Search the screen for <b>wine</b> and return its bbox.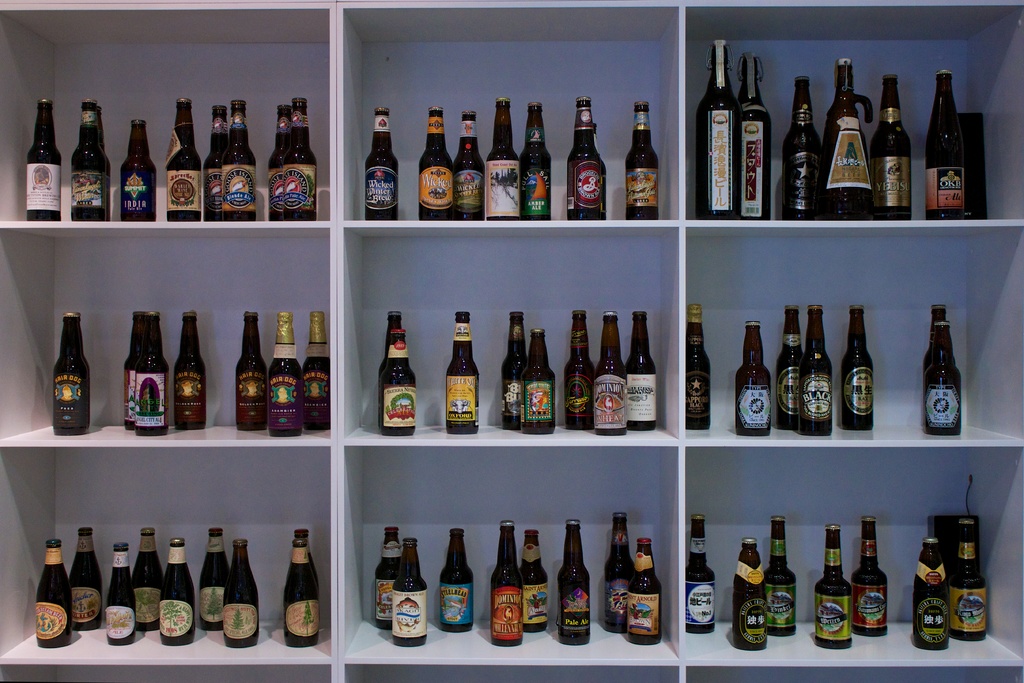
Found: (x1=122, y1=304, x2=168, y2=437).
